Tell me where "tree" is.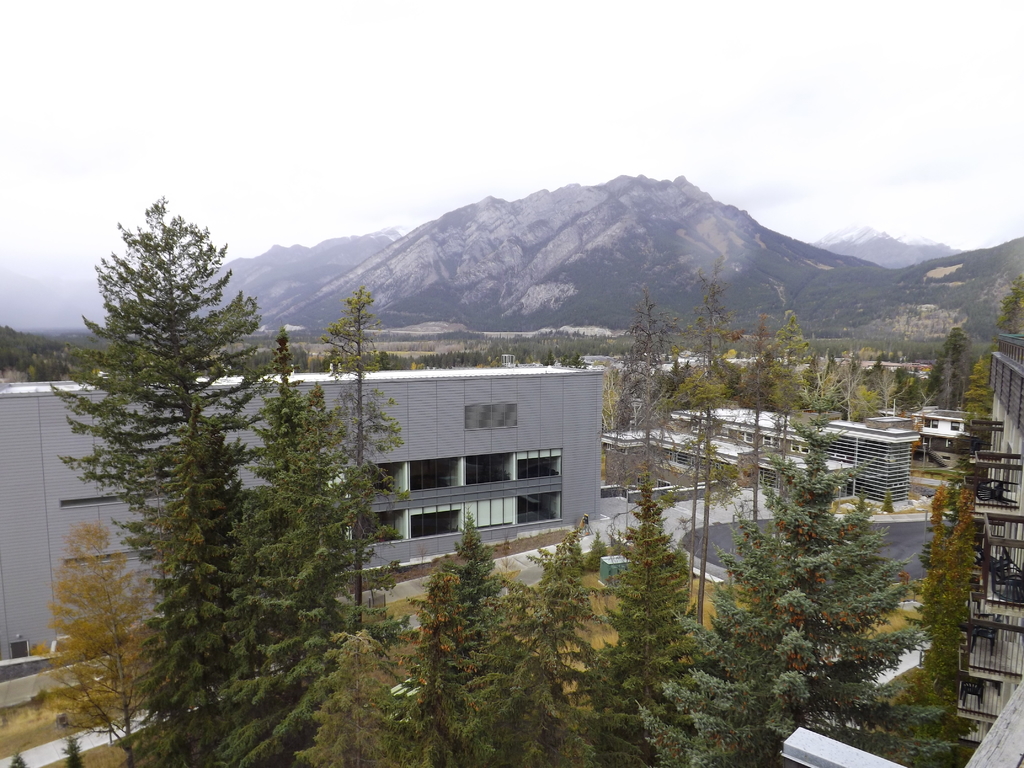
"tree" is at (593, 281, 687, 512).
